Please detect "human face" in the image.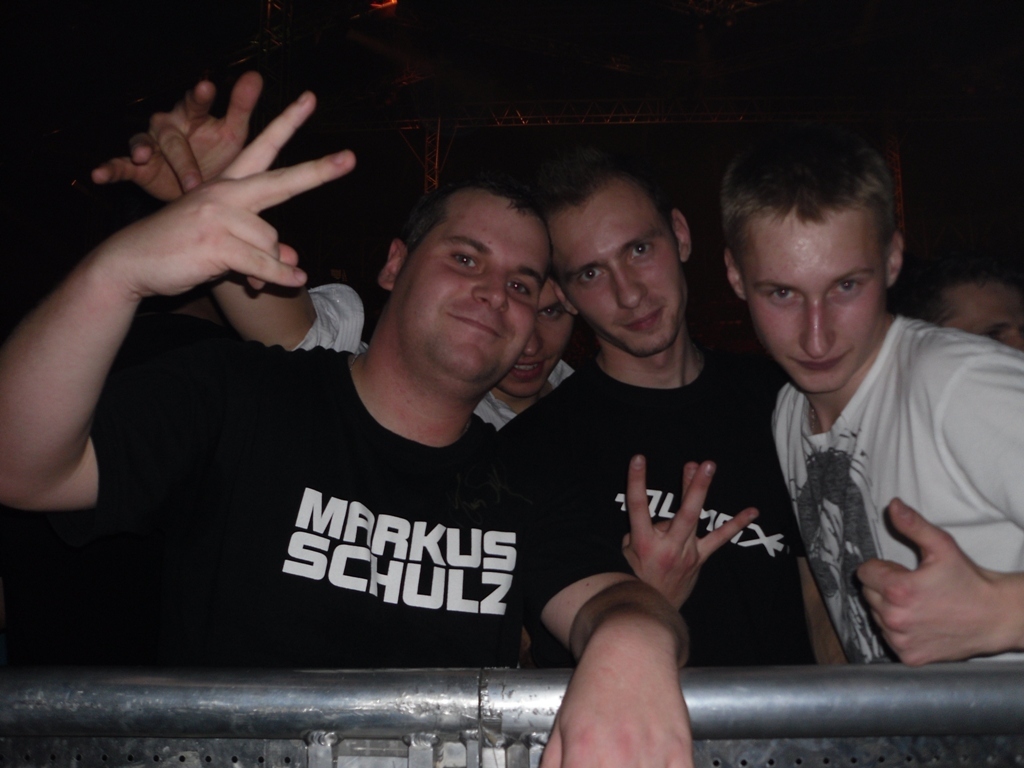
(x1=394, y1=190, x2=555, y2=374).
